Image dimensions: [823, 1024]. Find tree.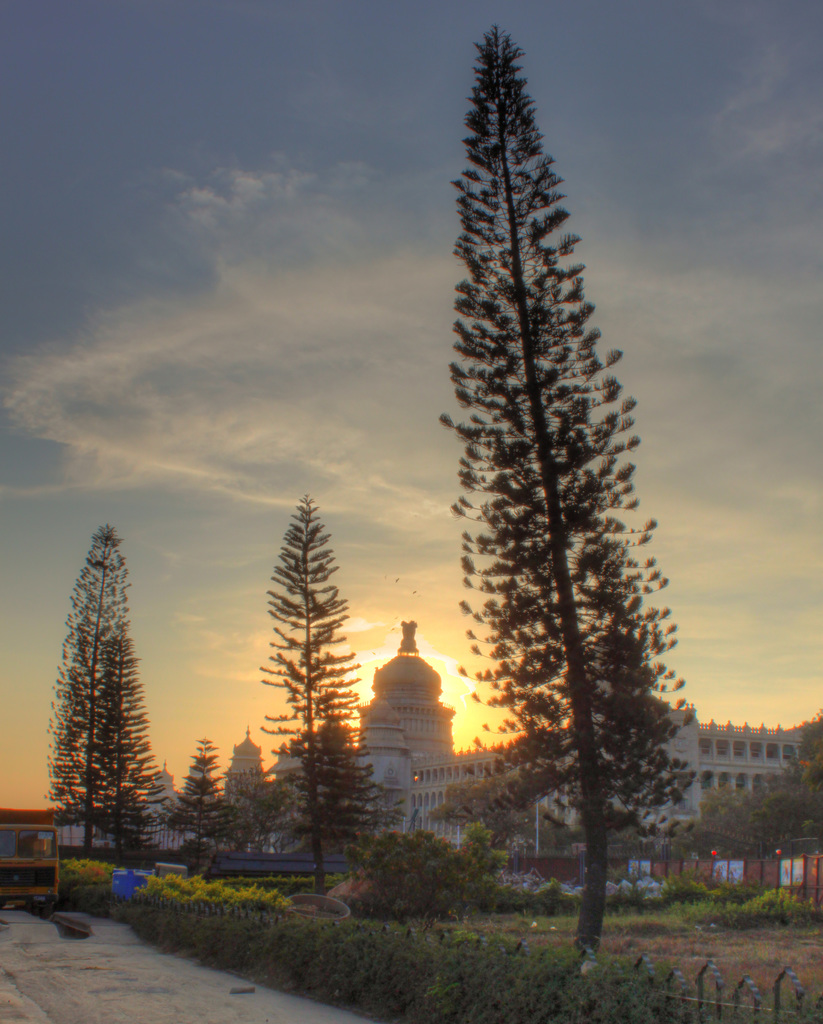
167,742,243,882.
